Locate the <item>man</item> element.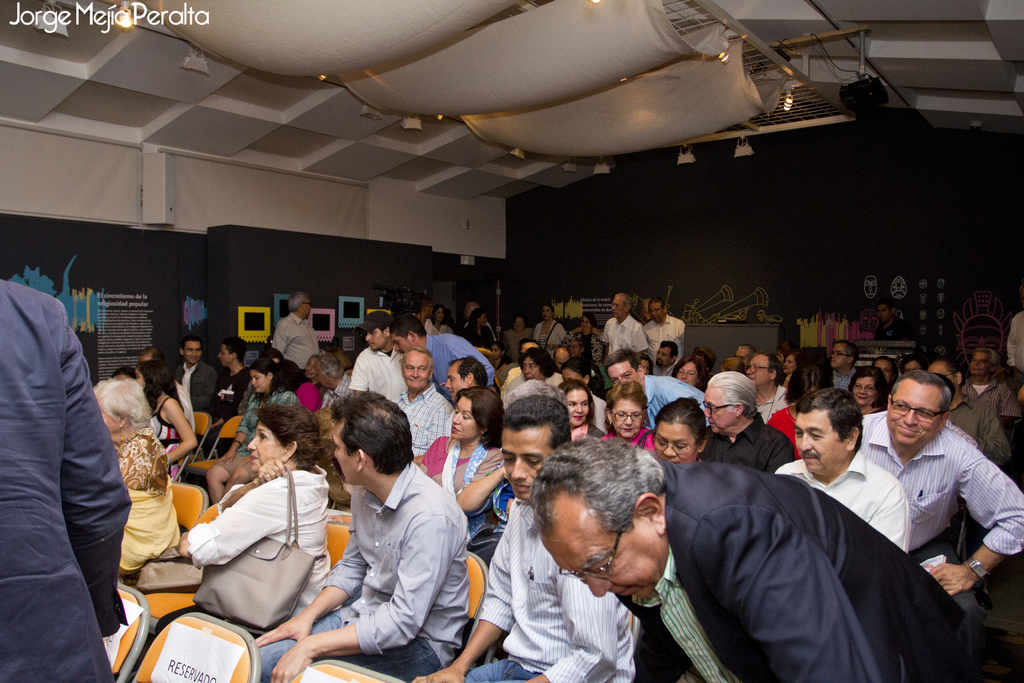
Element bbox: [left=220, top=340, right=250, bottom=414].
